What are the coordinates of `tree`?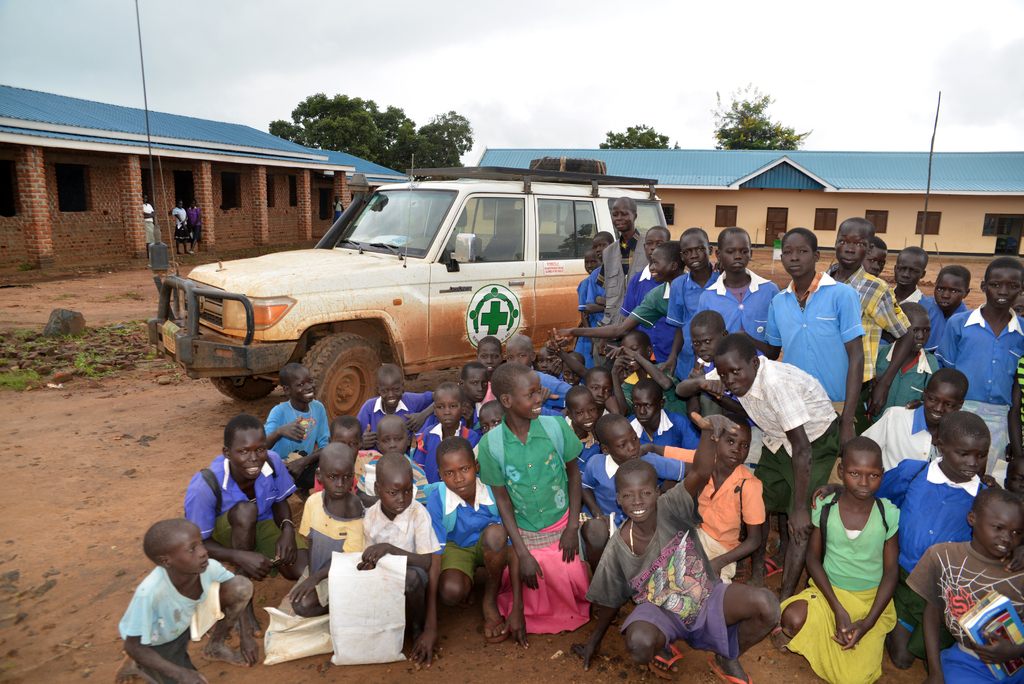
rect(709, 79, 810, 152).
